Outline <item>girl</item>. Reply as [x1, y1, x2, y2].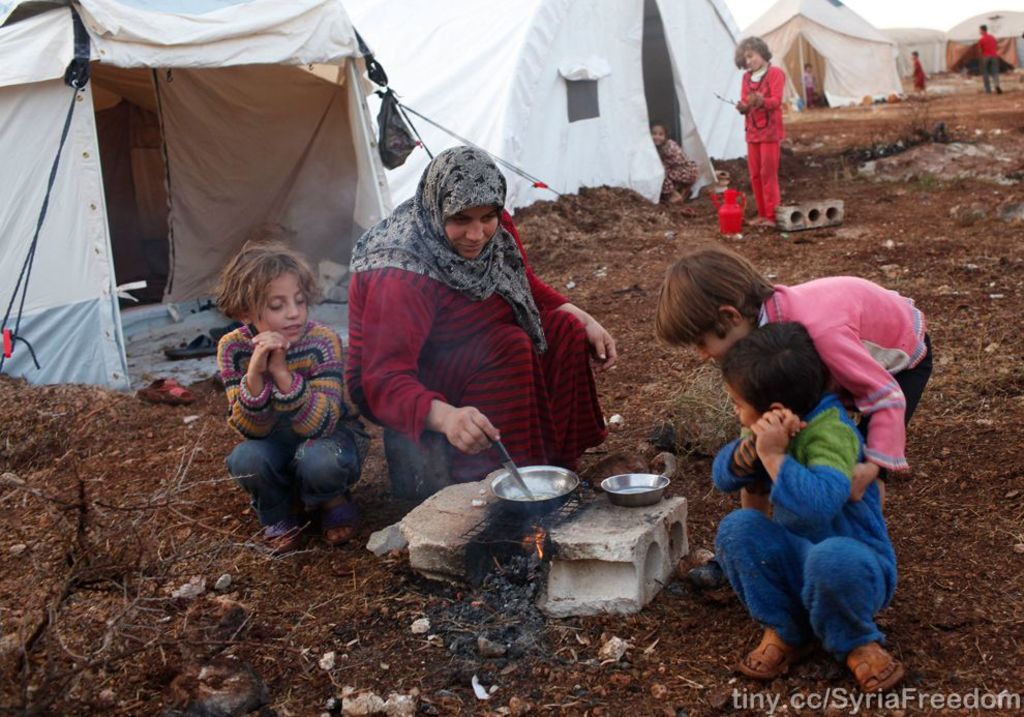
[732, 41, 784, 227].
